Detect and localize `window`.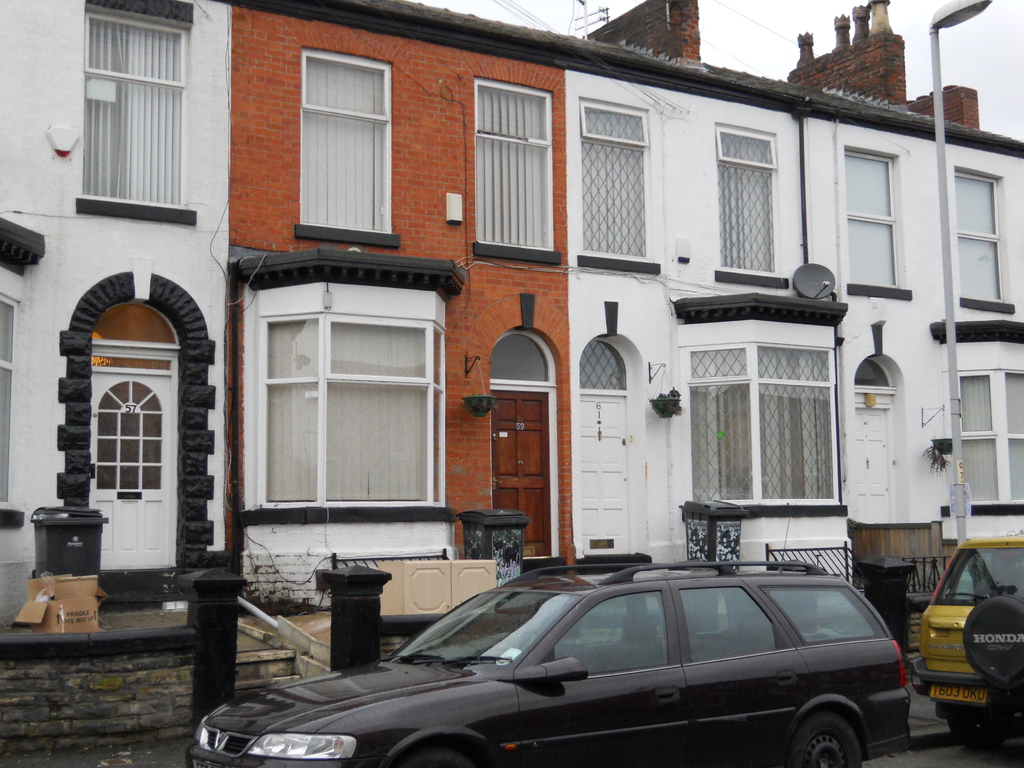
Localized at 530:586:678:678.
